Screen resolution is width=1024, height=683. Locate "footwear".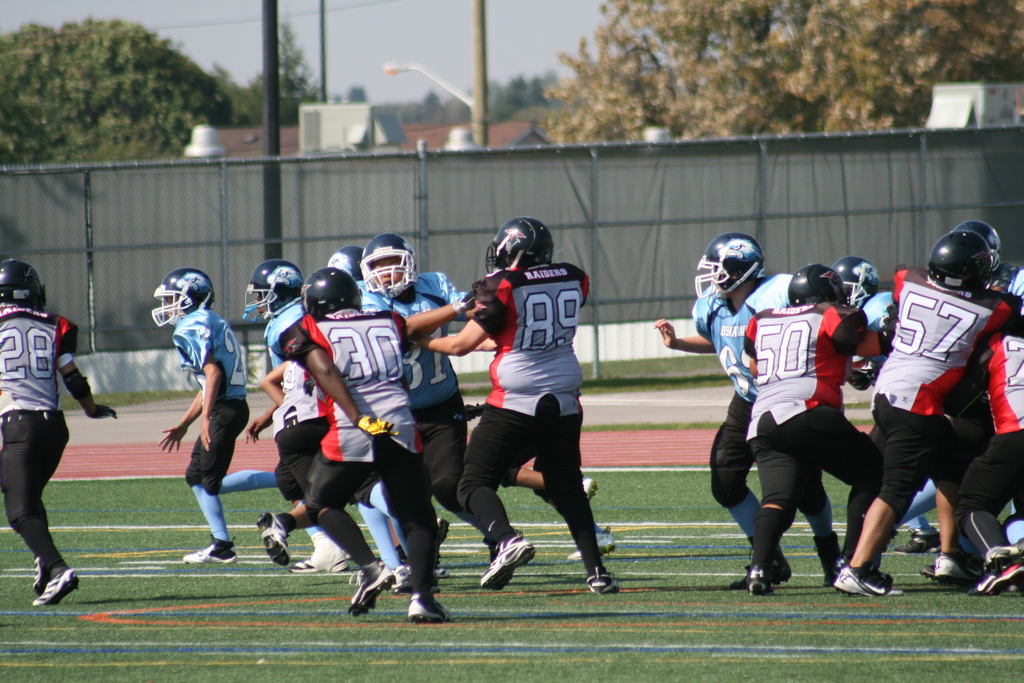
x1=900, y1=534, x2=948, y2=554.
